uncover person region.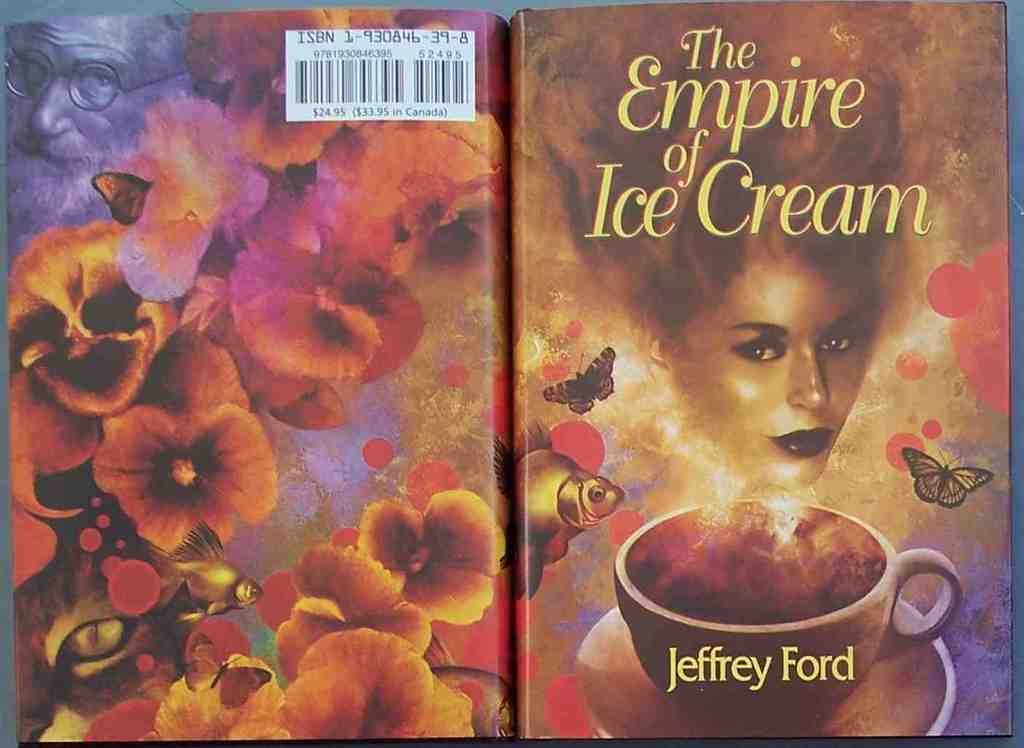
Uncovered: box=[536, 16, 919, 500].
